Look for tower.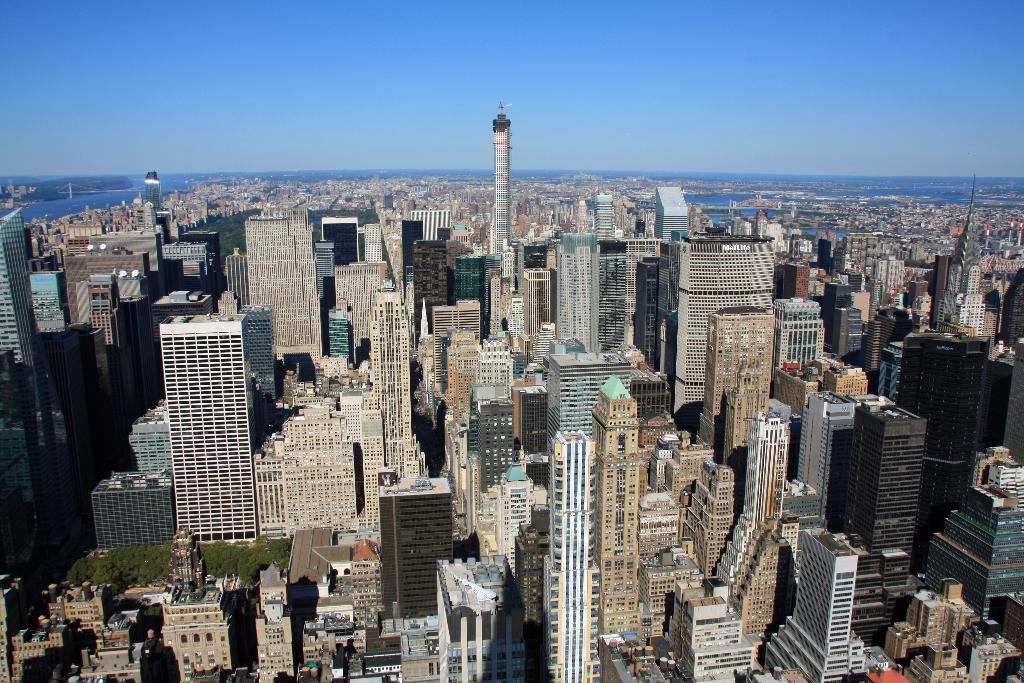
Found: select_region(711, 309, 778, 460).
